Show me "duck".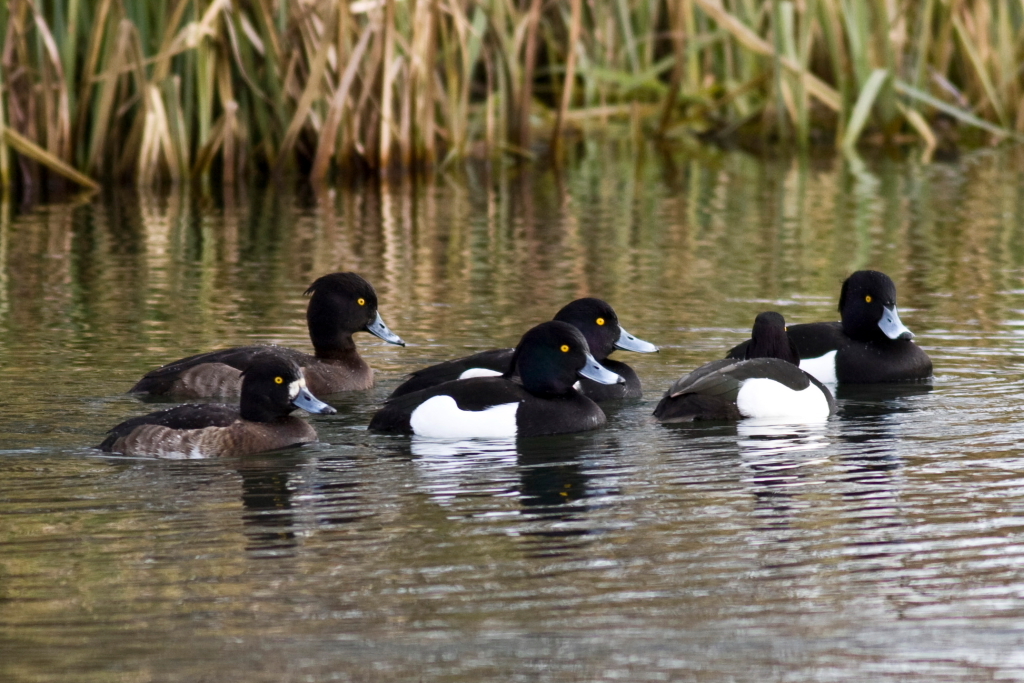
"duck" is here: (654, 309, 841, 431).
